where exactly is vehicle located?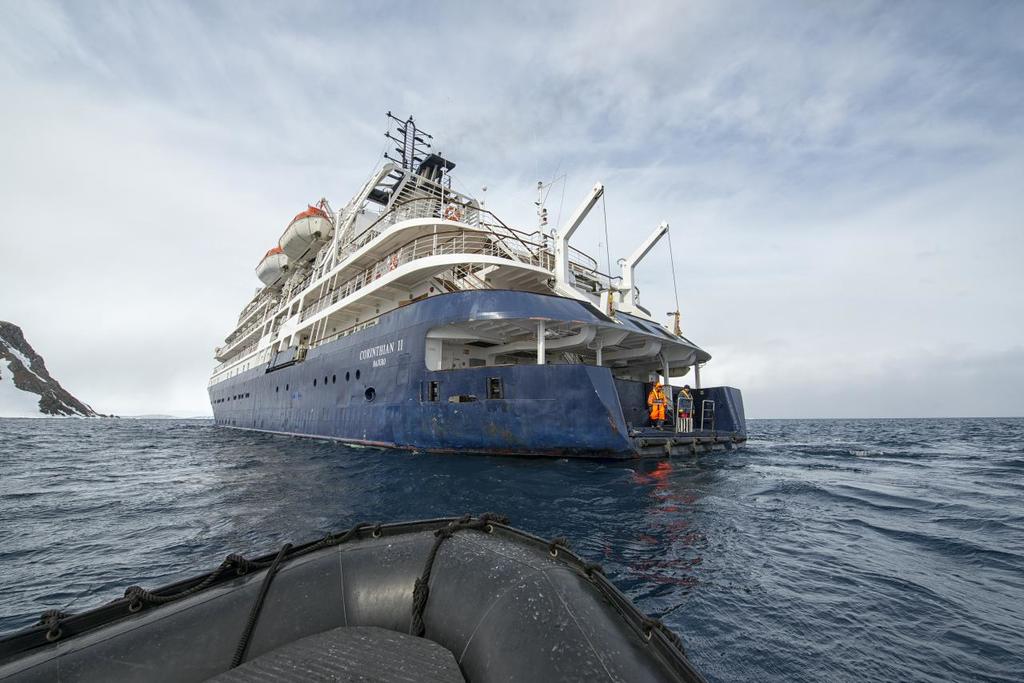
Its bounding box is 250:132:736:456.
